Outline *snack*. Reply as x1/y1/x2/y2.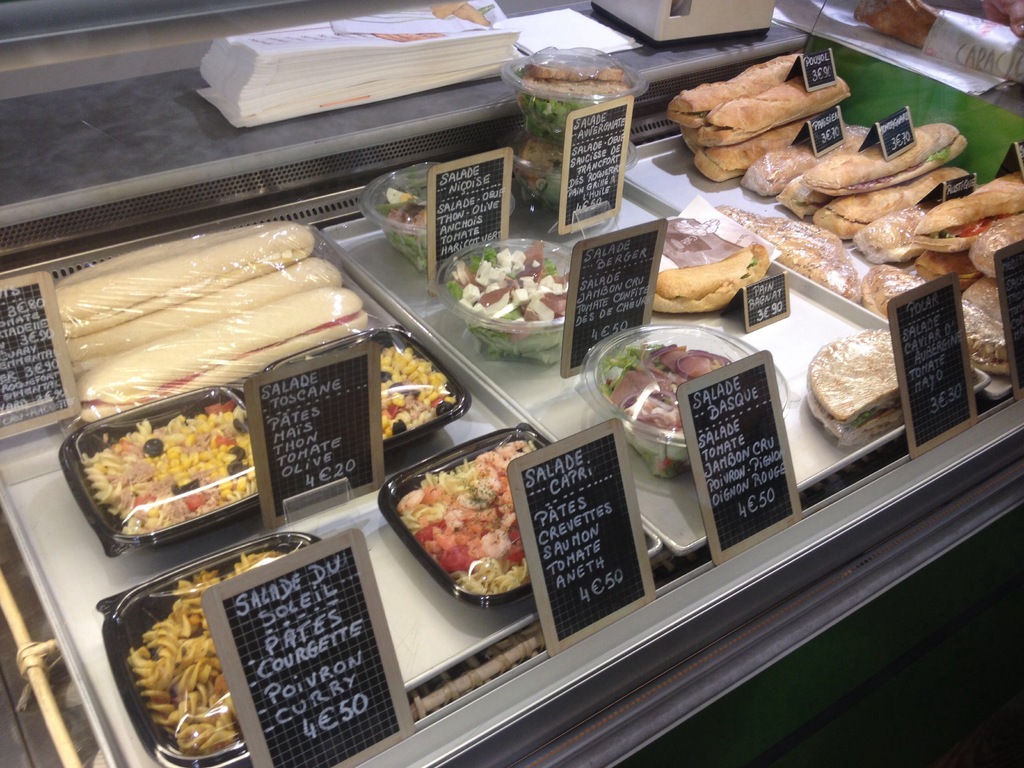
78/290/369/420.
